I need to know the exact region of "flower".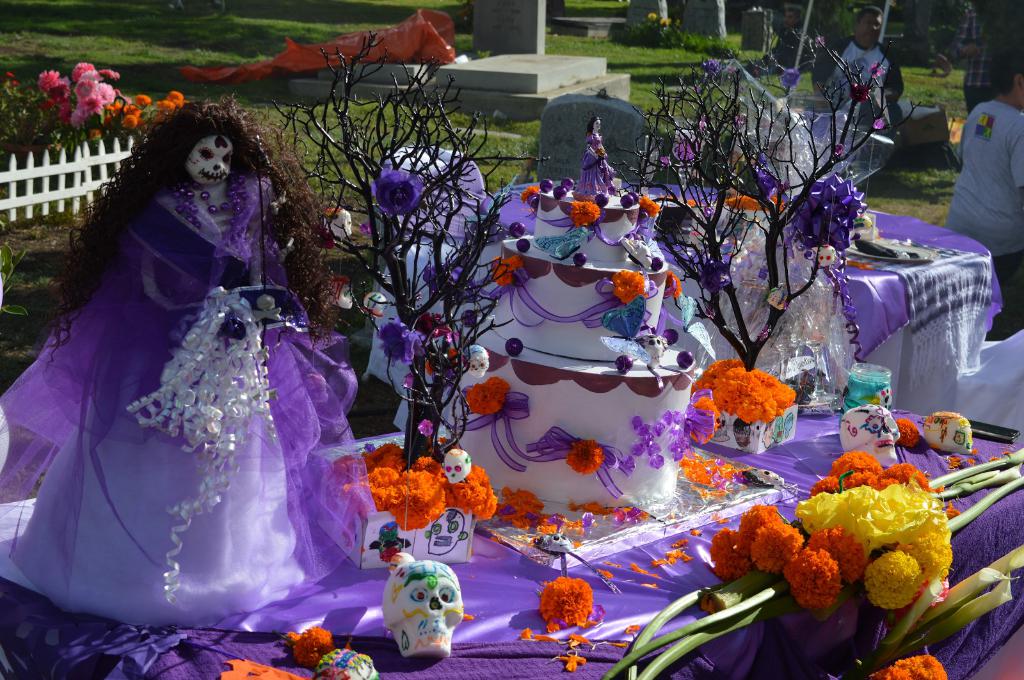
Region: (876,654,948,679).
